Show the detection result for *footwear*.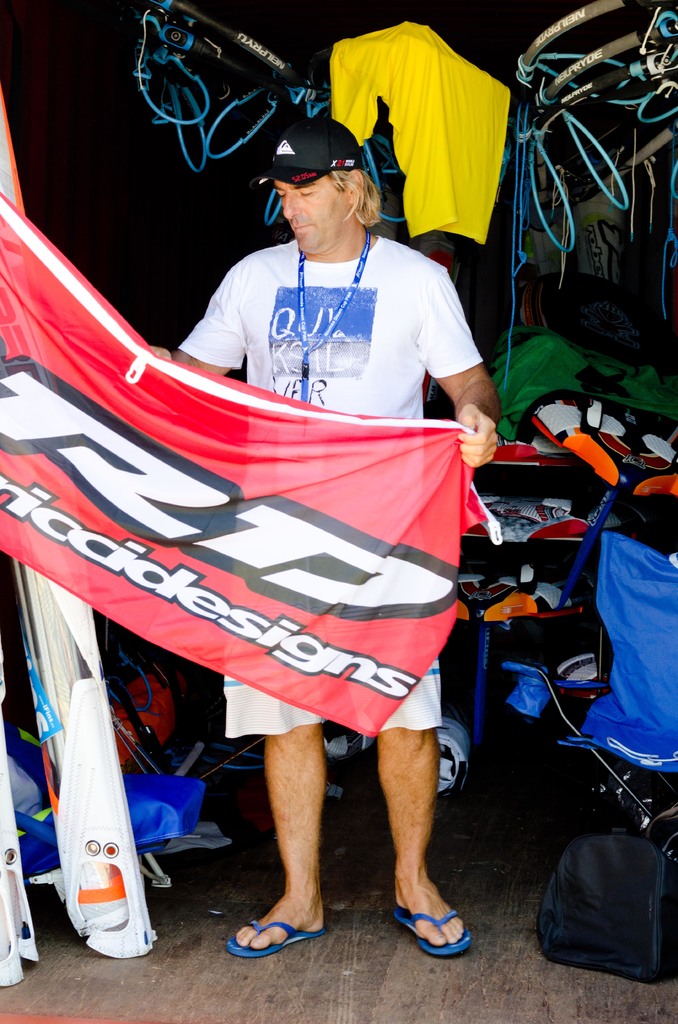
[225, 905, 325, 956].
